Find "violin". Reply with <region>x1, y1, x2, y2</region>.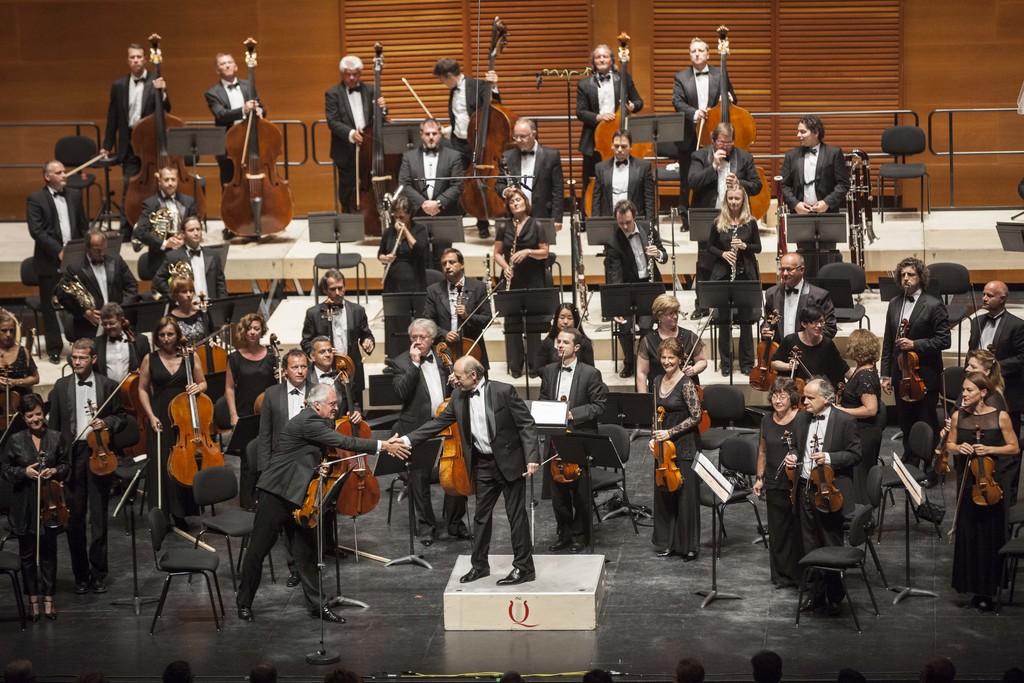
<region>357, 42, 404, 238</region>.
